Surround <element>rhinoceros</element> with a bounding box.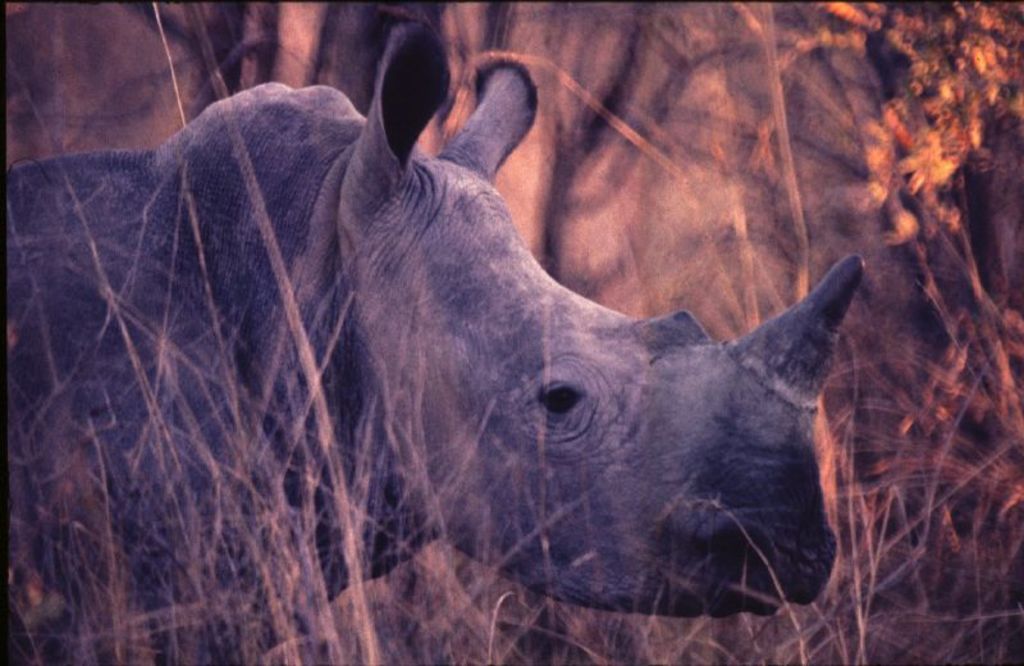
select_region(0, 15, 882, 665).
